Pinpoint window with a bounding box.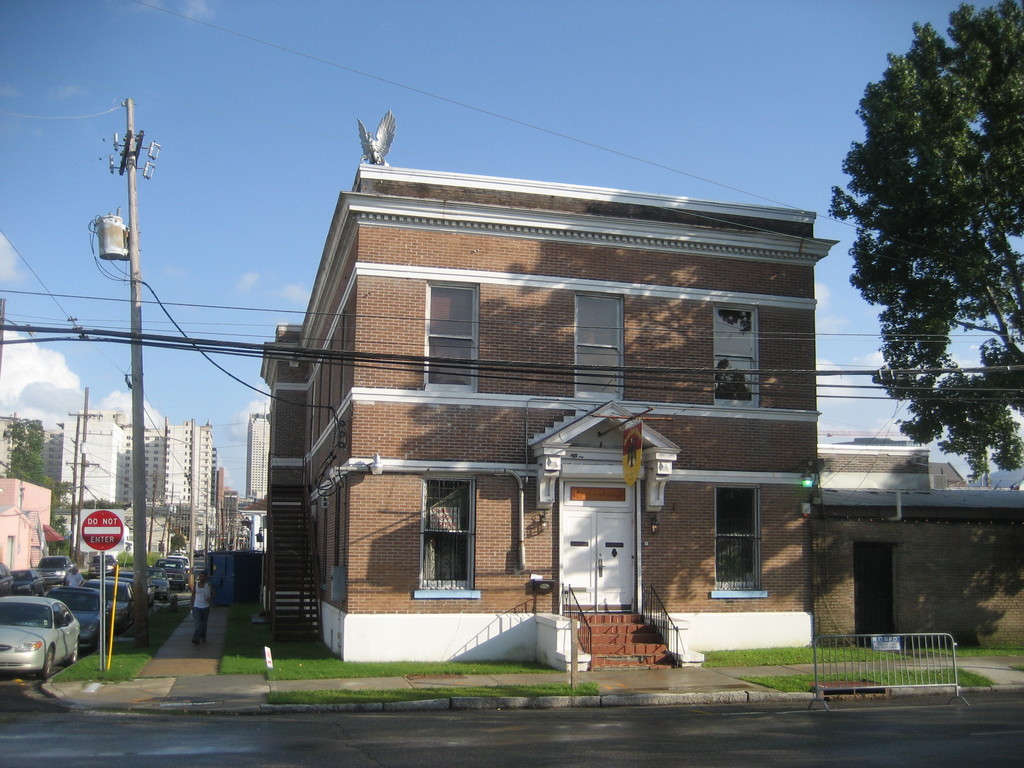
{"left": 572, "top": 292, "right": 626, "bottom": 403}.
